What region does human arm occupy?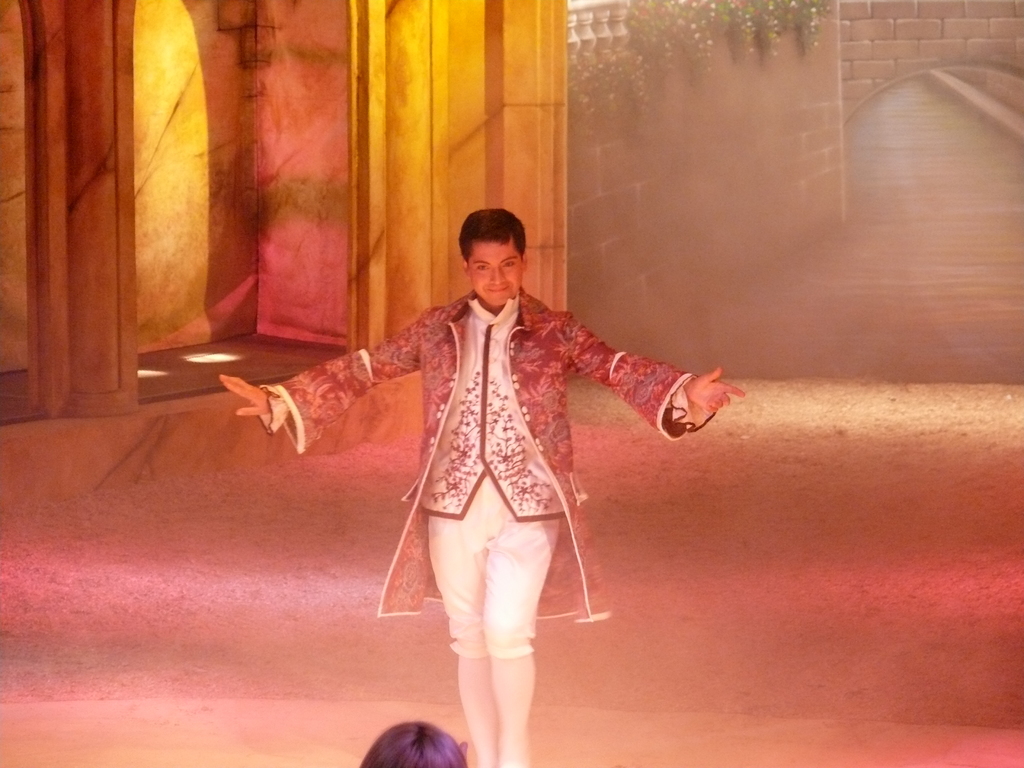
{"left": 557, "top": 316, "right": 737, "bottom": 465}.
